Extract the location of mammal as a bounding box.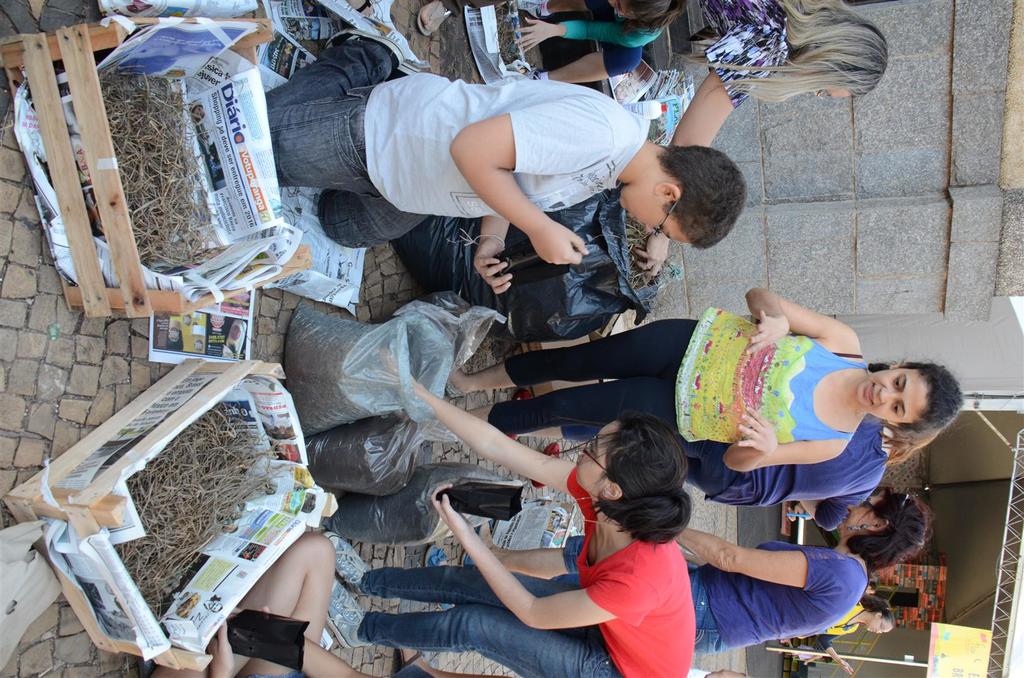
region(441, 281, 976, 471).
